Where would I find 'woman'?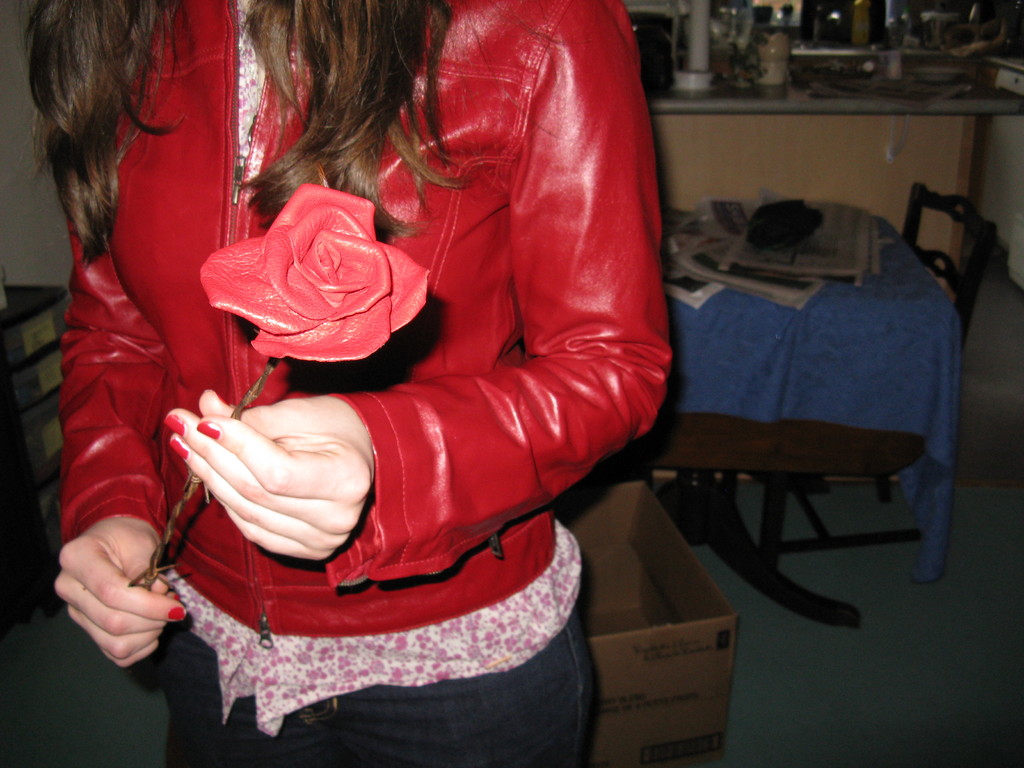
At <region>126, 0, 652, 752</region>.
